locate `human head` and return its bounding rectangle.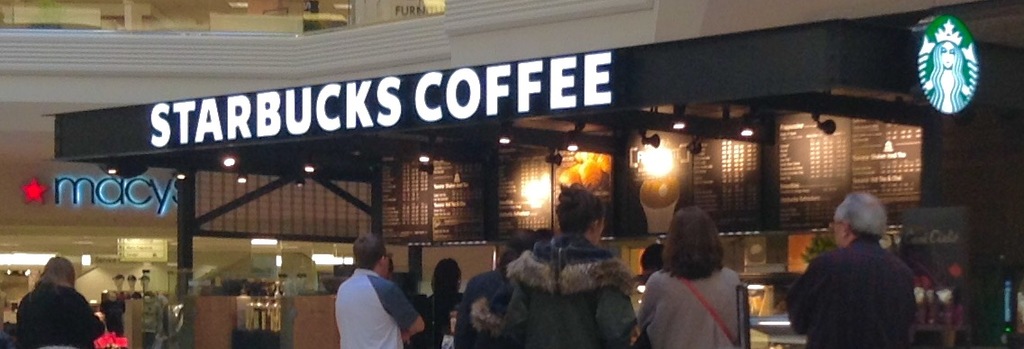
bbox=[831, 197, 901, 257].
